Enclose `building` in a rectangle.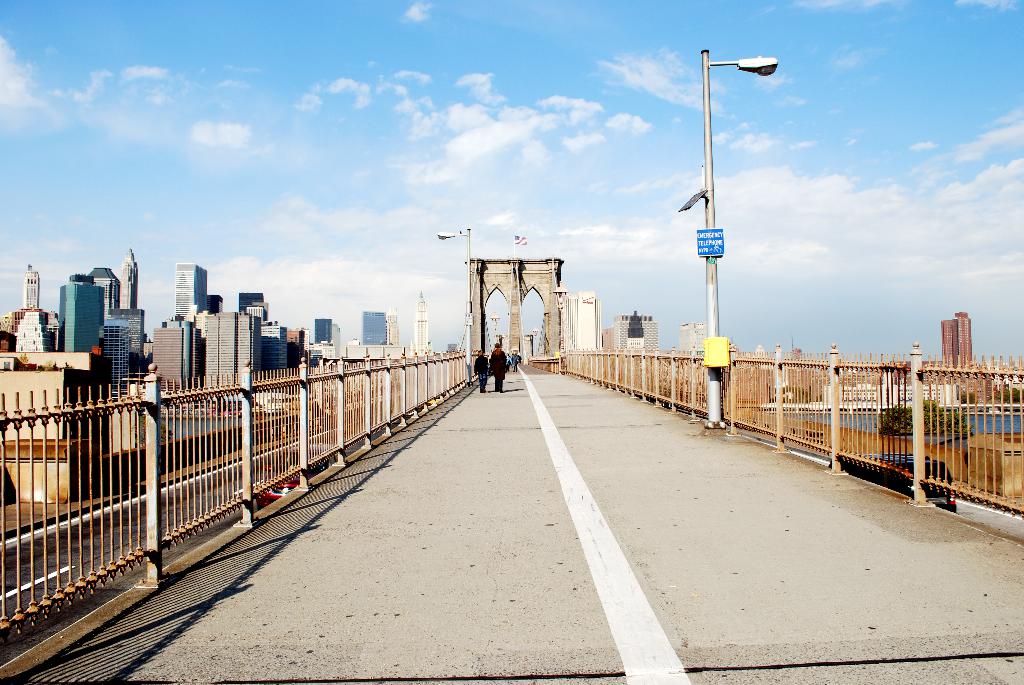
<bbox>360, 311, 387, 347</bbox>.
